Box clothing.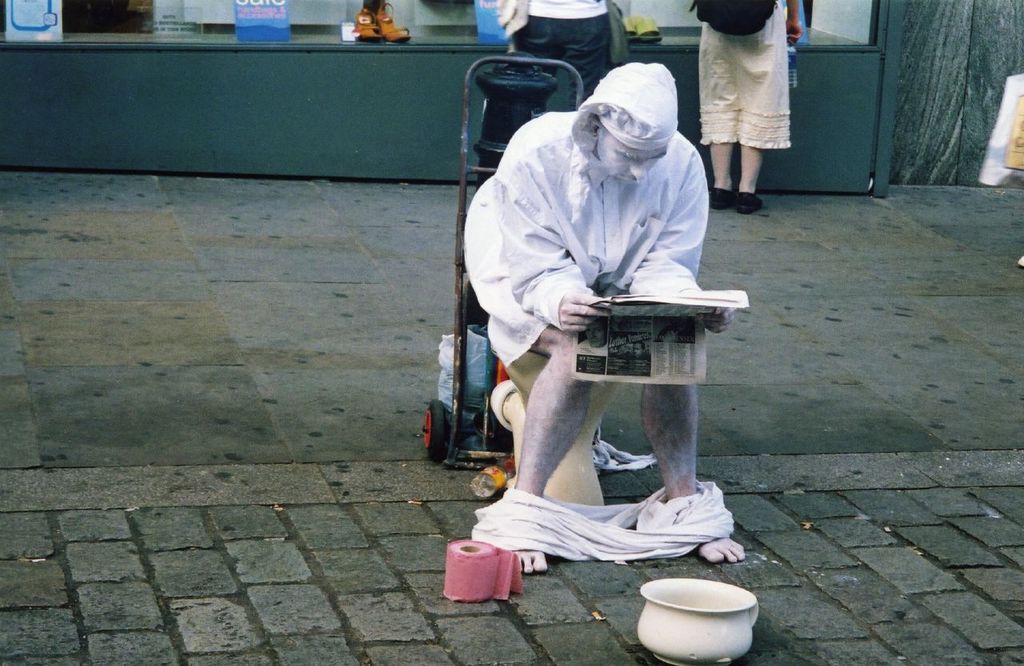
462:110:732:375.
